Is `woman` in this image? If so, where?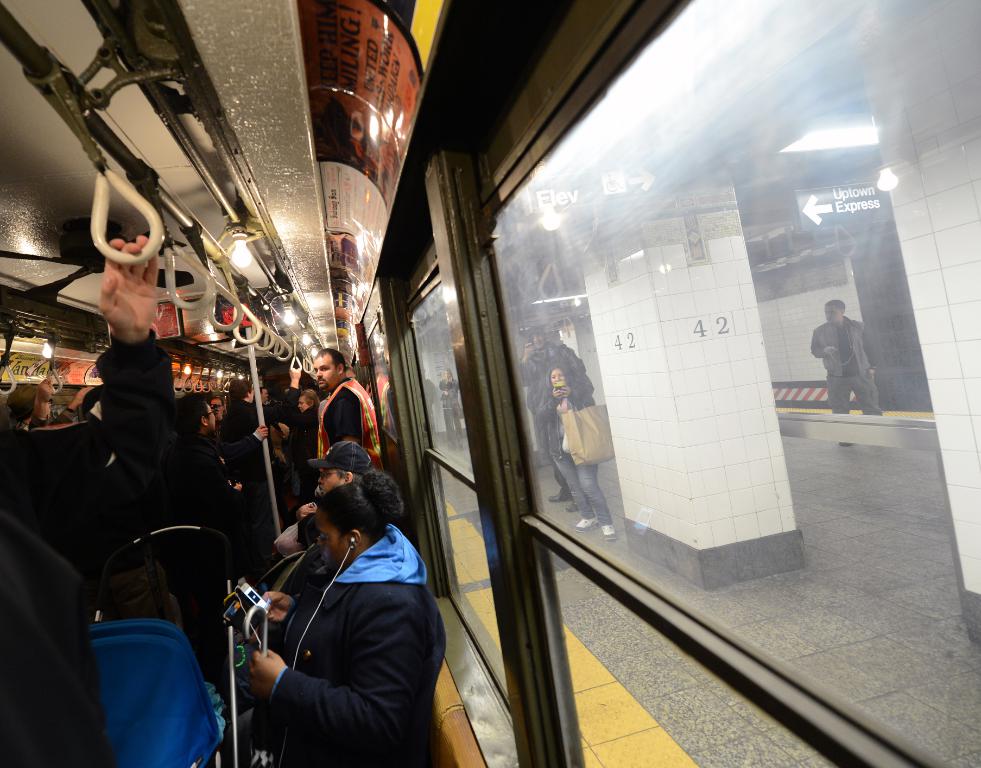
Yes, at region(277, 391, 324, 509).
